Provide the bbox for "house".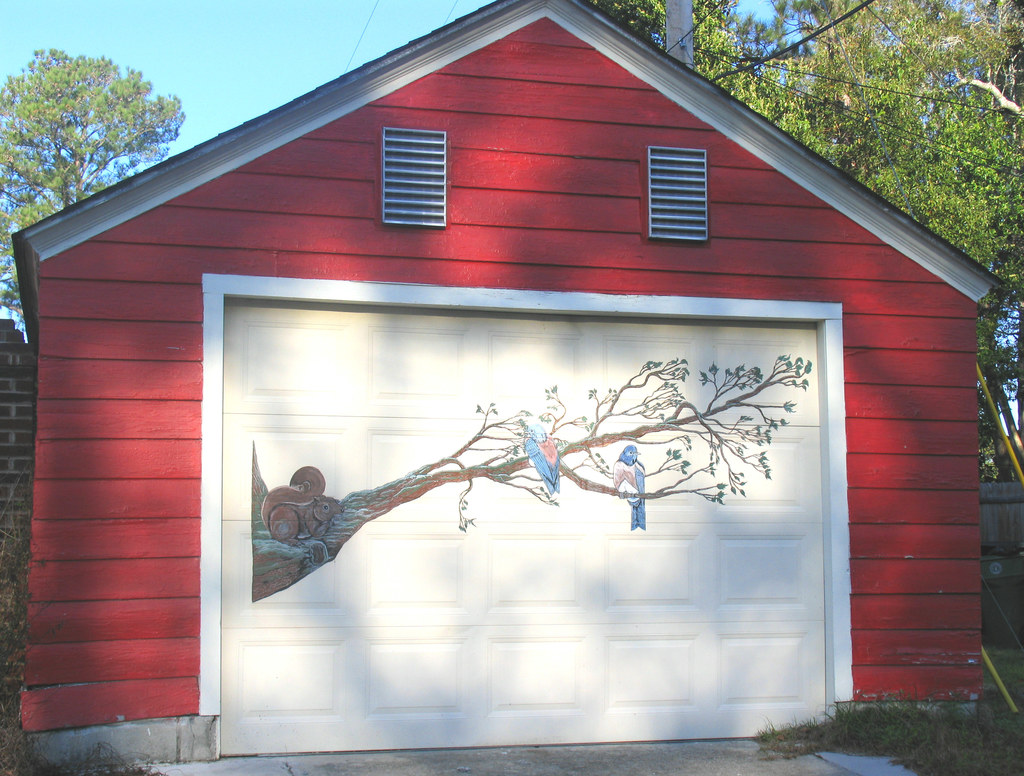
pyautogui.locateOnScreen(67, 17, 1012, 763).
